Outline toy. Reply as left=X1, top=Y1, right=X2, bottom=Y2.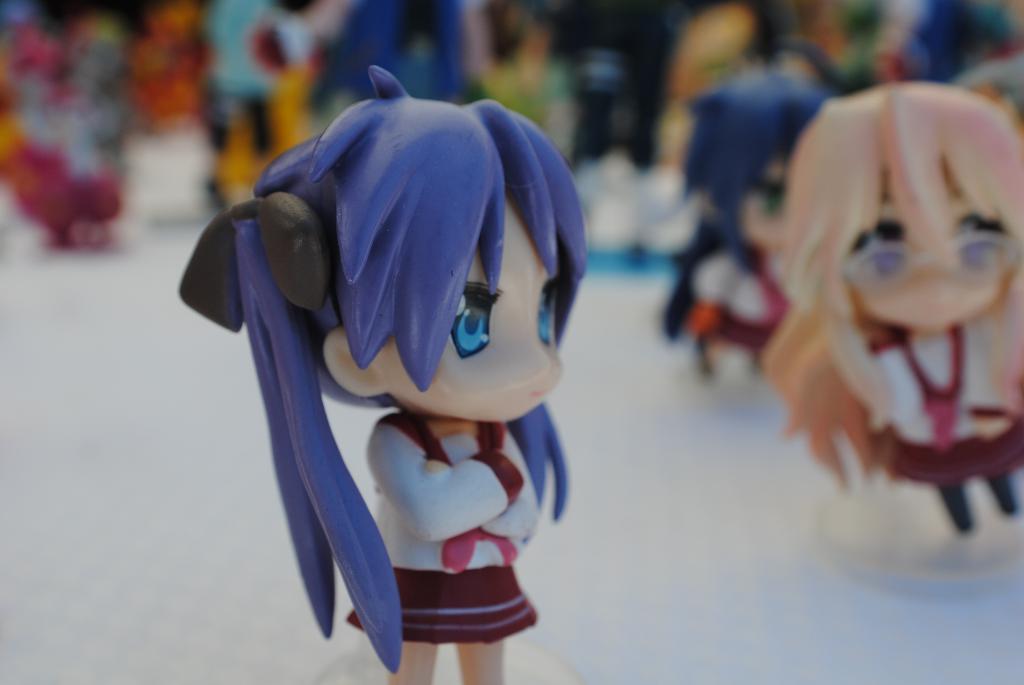
left=666, top=67, right=845, bottom=391.
